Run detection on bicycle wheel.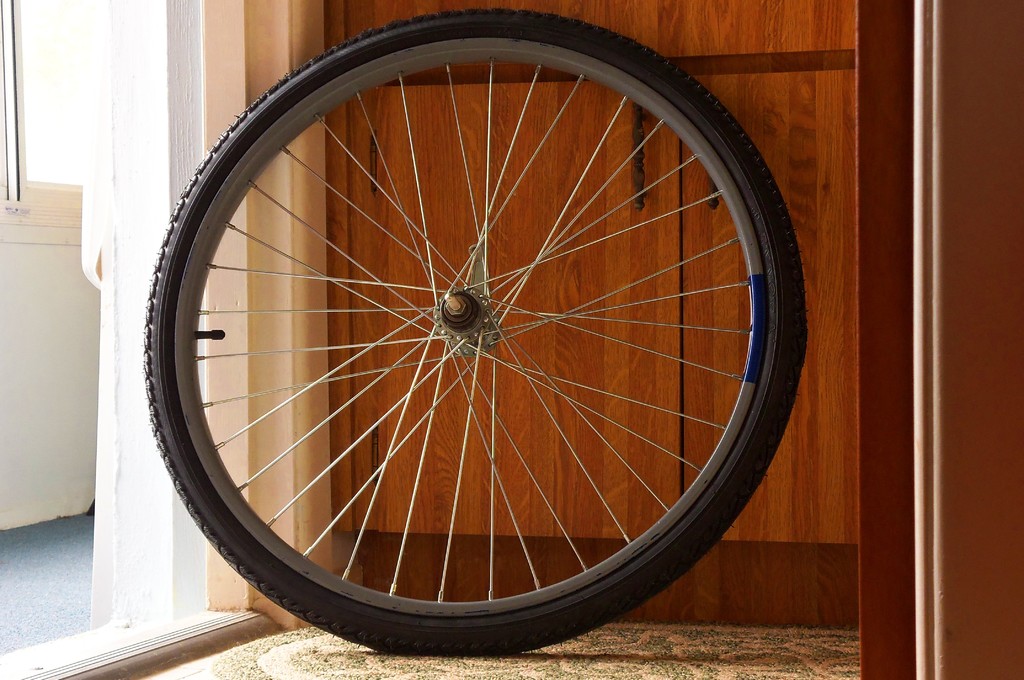
Result: region(157, 13, 820, 672).
